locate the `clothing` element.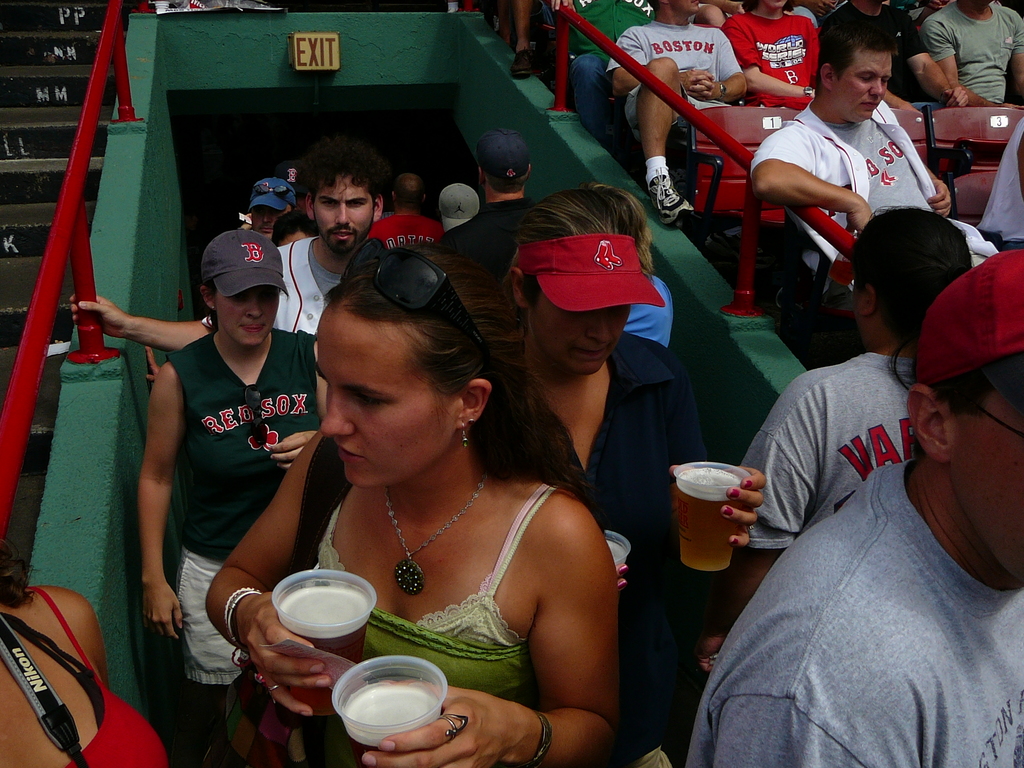
Element bbox: (819, 0, 935, 103).
